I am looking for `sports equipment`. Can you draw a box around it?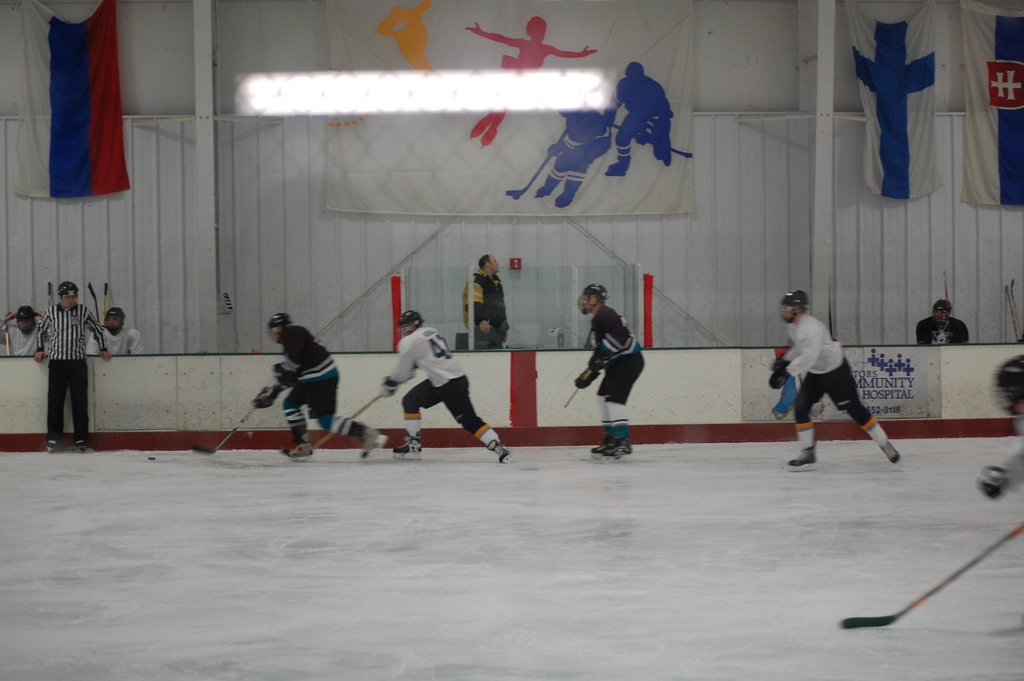
Sure, the bounding box is [87,280,97,320].
